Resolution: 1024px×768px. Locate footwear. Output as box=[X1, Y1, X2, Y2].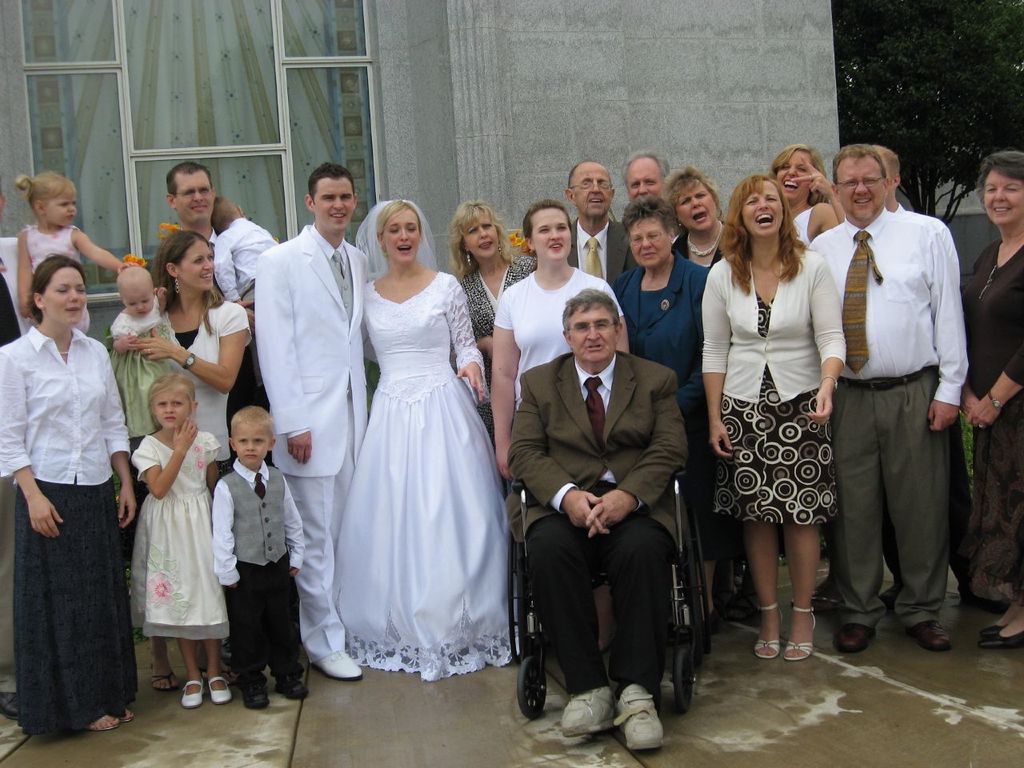
box=[978, 632, 1023, 650].
